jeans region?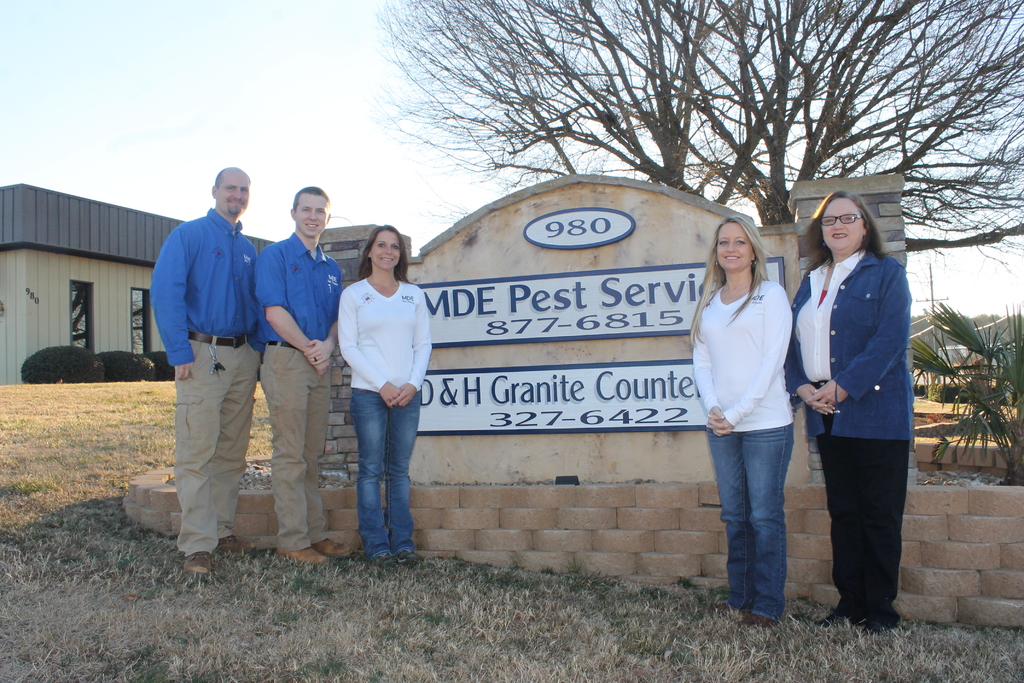
724 409 814 632
